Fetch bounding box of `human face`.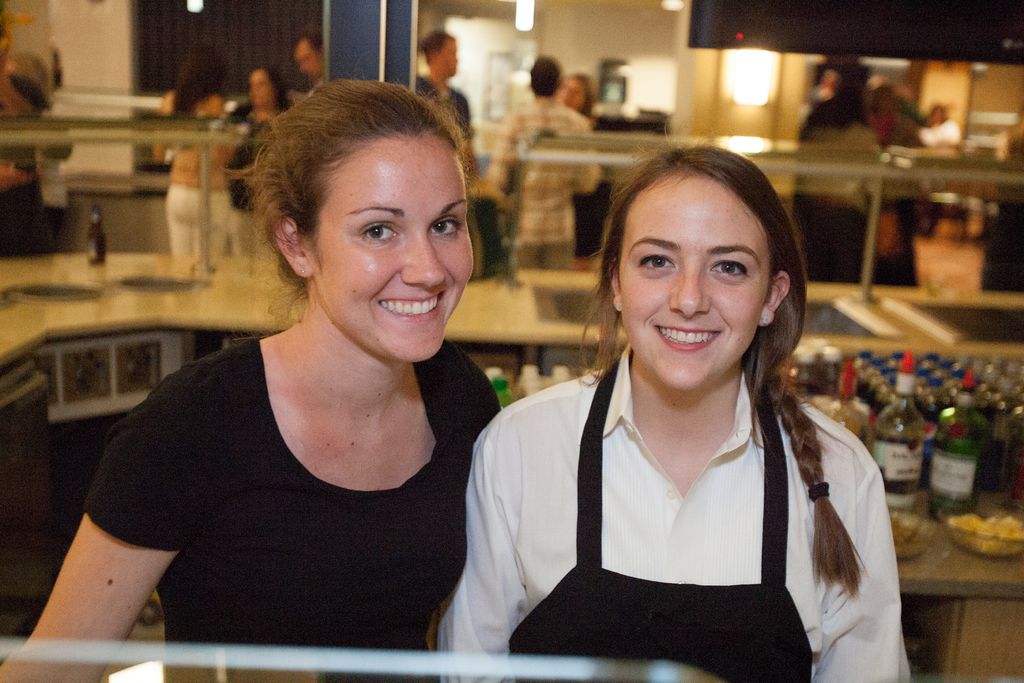
Bbox: 315:133:475:362.
